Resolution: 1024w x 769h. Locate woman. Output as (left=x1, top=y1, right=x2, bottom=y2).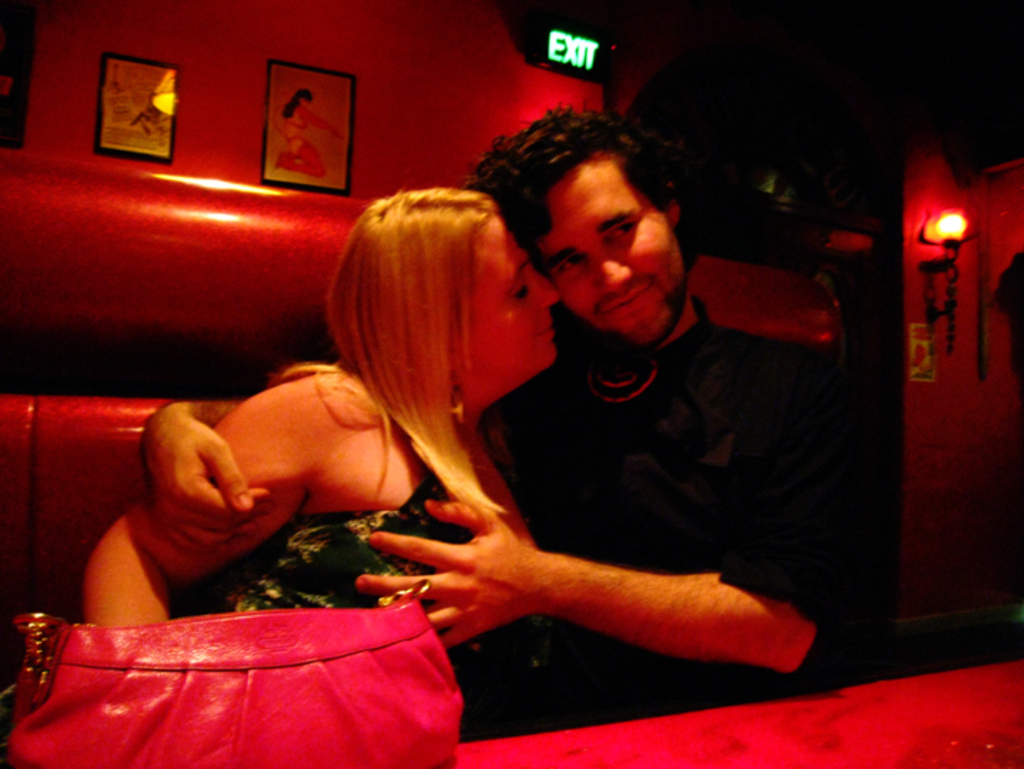
(left=81, top=188, right=563, bottom=742).
